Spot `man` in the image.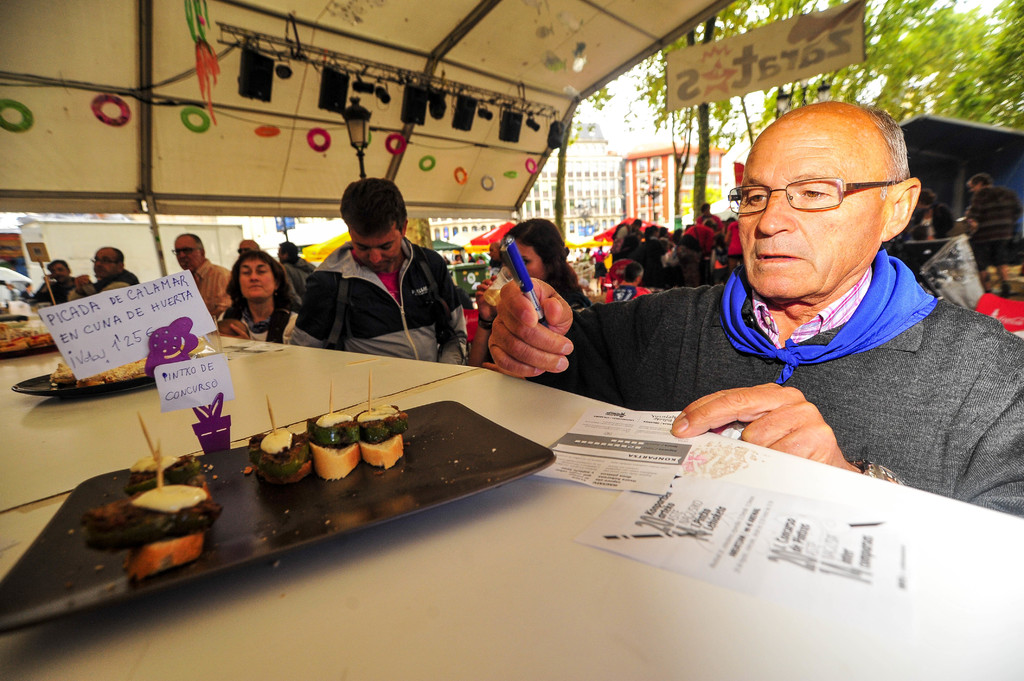
`man` found at l=276, t=236, r=316, b=272.
